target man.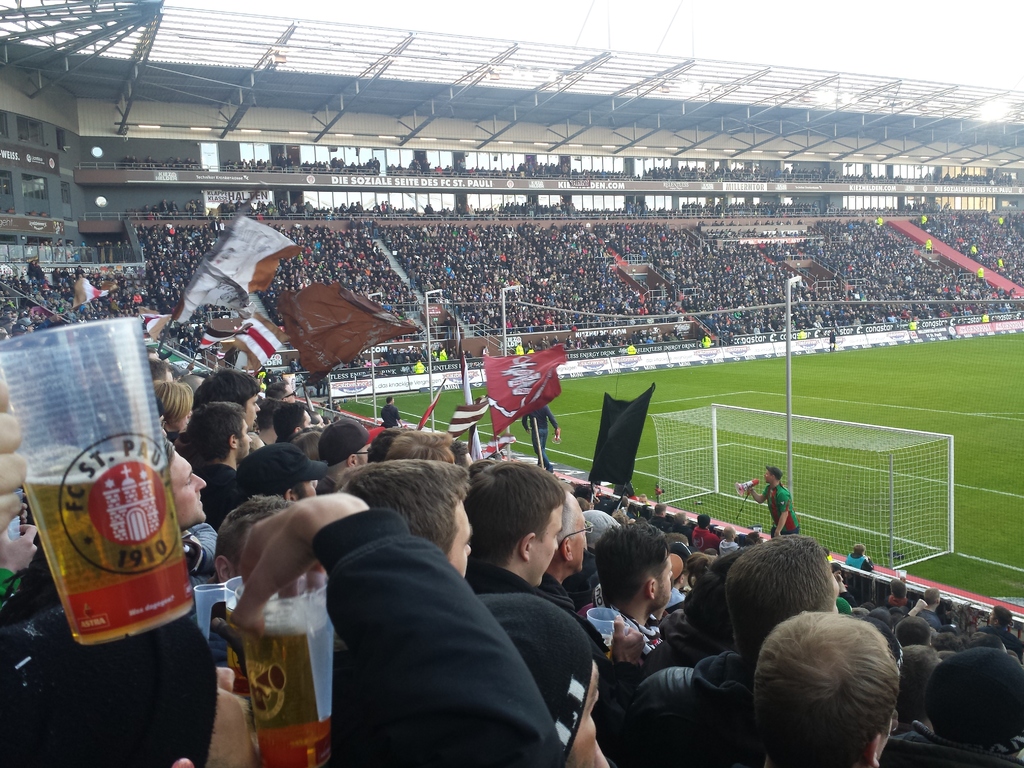
Target region: bbox=(3, 495, 567, 767).
